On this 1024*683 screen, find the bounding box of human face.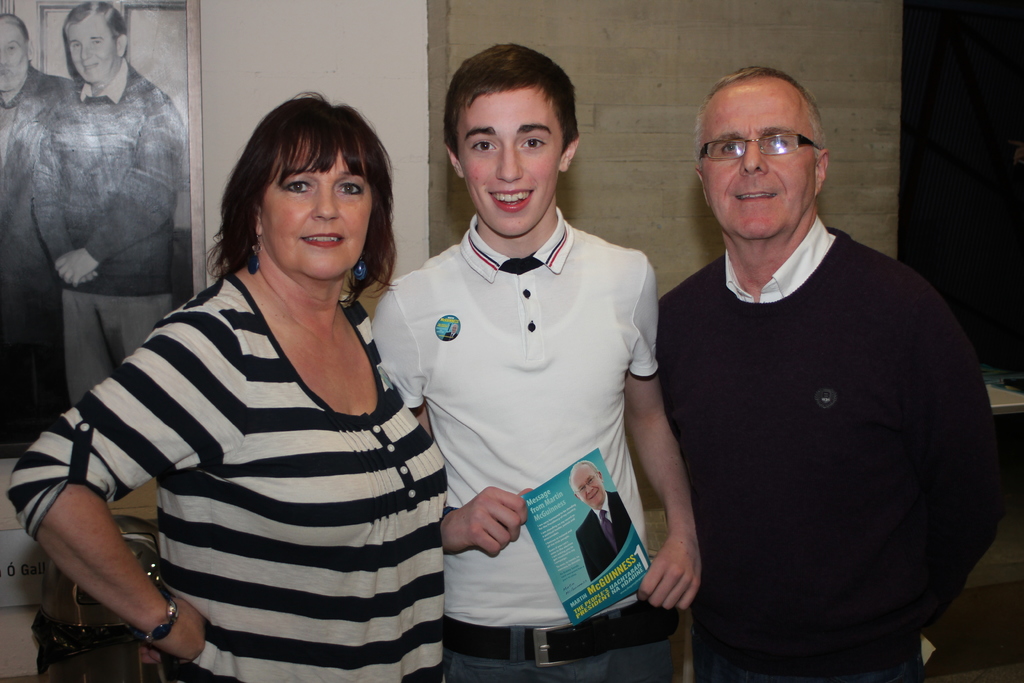
Bounding box: select_region(700, 76, 815, 240).
